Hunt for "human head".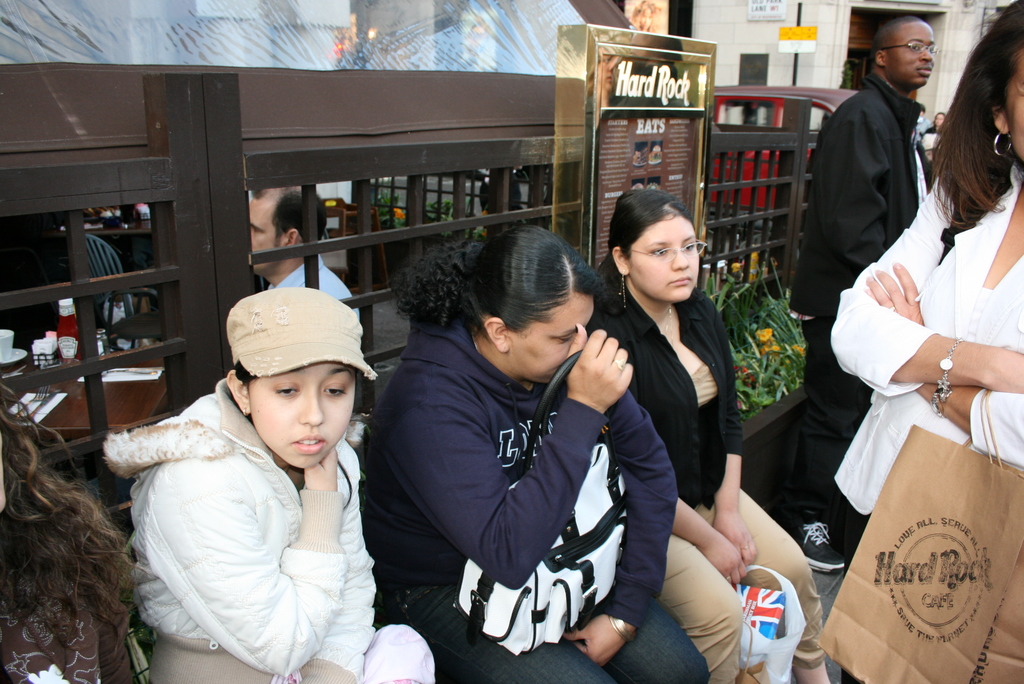
Hunted down at [960, 3, 1023, 170].
